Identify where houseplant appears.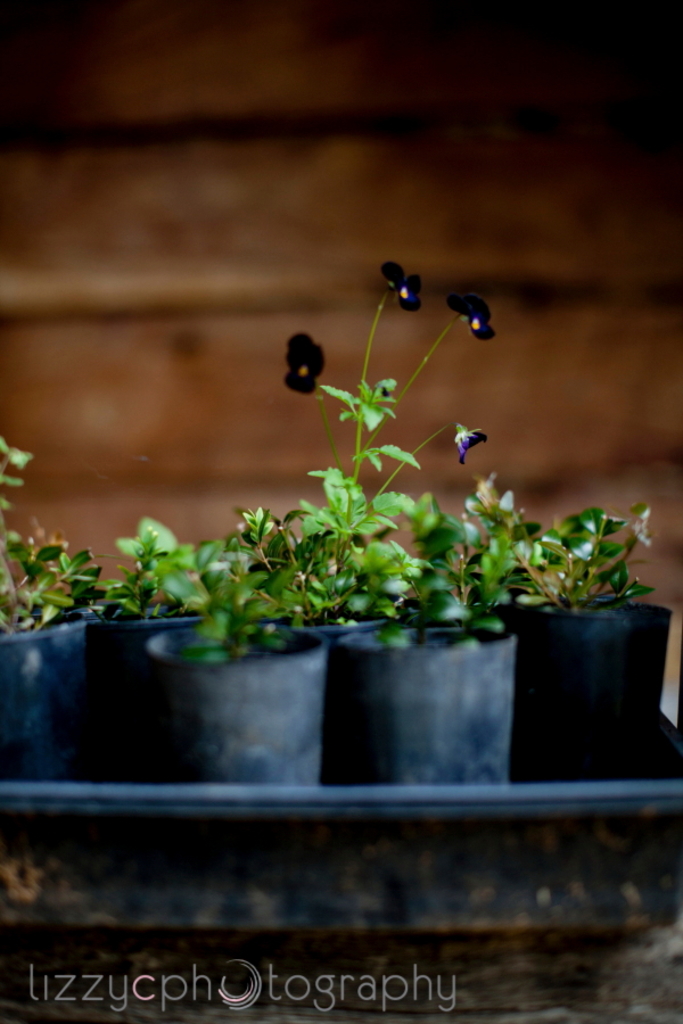
Appears at select_region(362, 501, 560, 784).
